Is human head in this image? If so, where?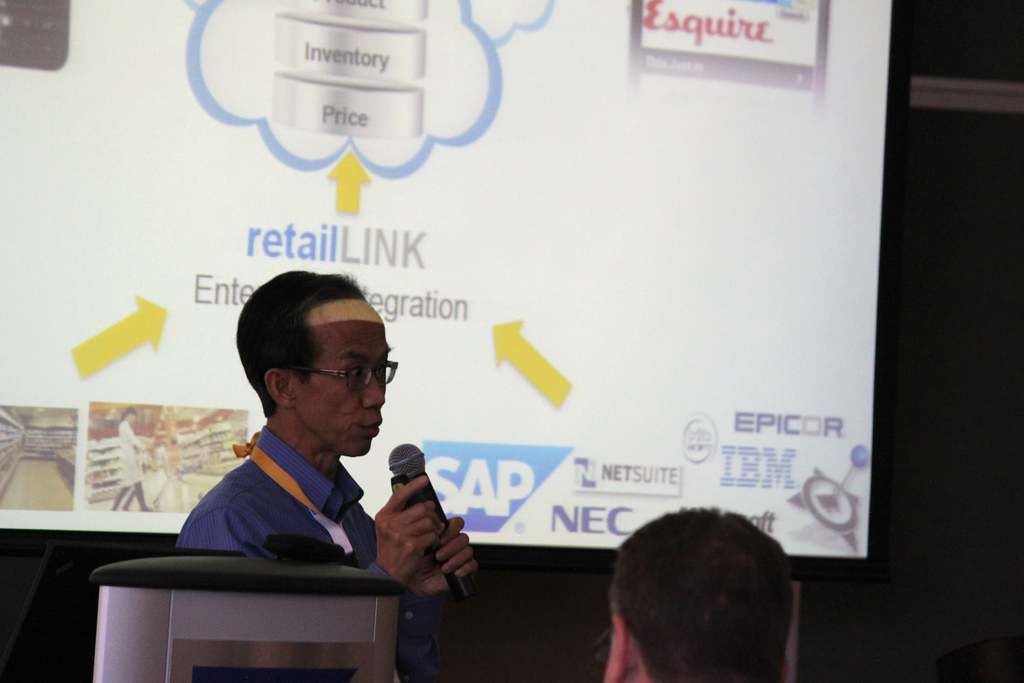
Yes, at BBox(232, 265, 397, 458).
